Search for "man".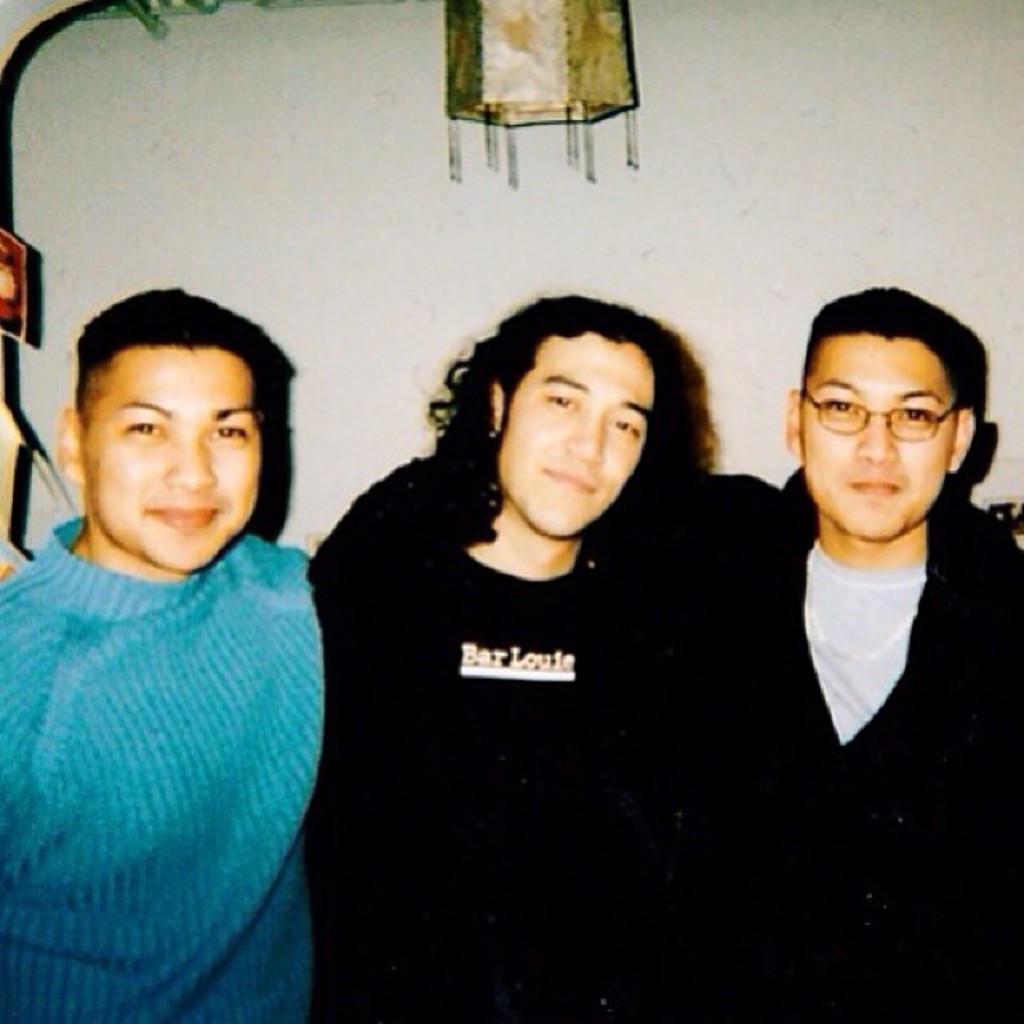
Found at [0,288,339,1022].
